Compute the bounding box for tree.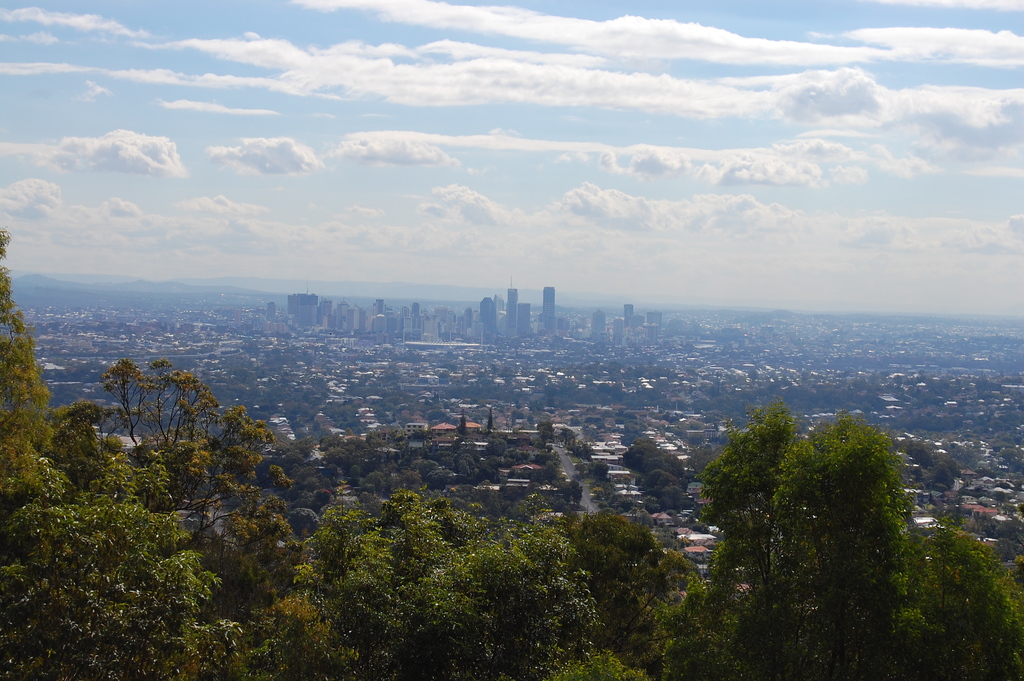
76, 345, 225, 472.
